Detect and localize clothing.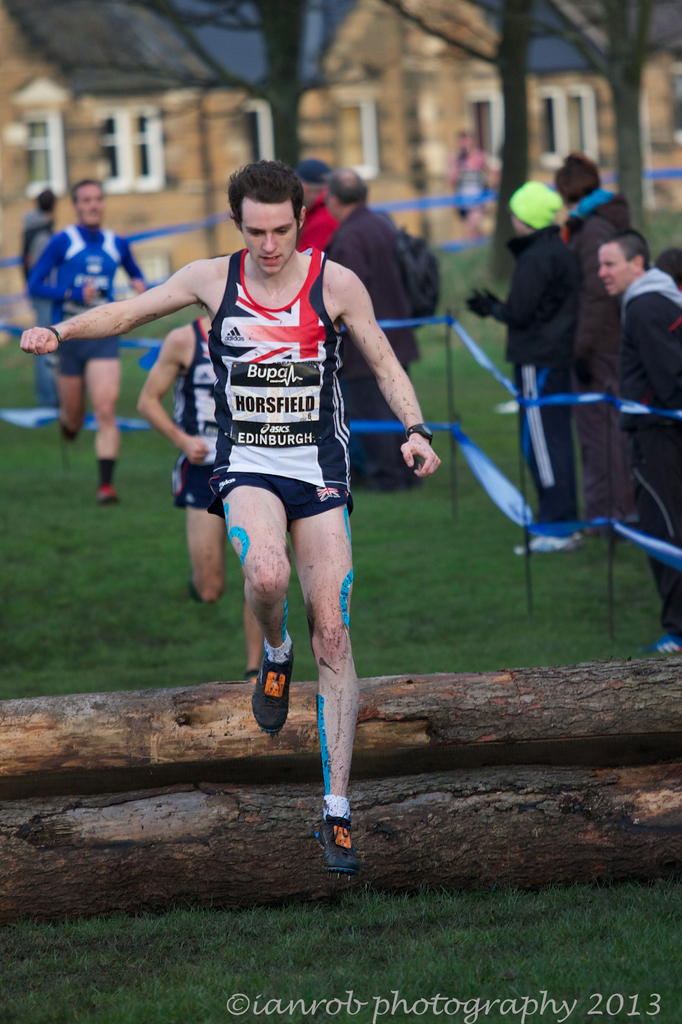
Localized at [x1=212, y1=248, x2=359, y2=531].
